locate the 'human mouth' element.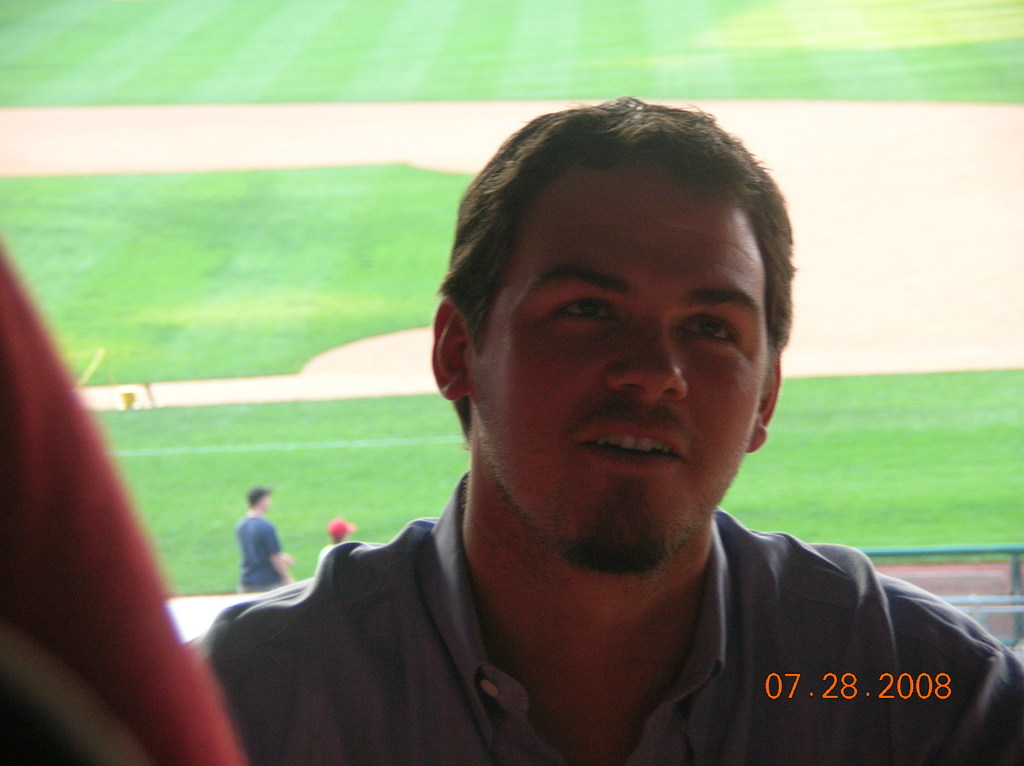
Element bbox: [571,409,692,481].
